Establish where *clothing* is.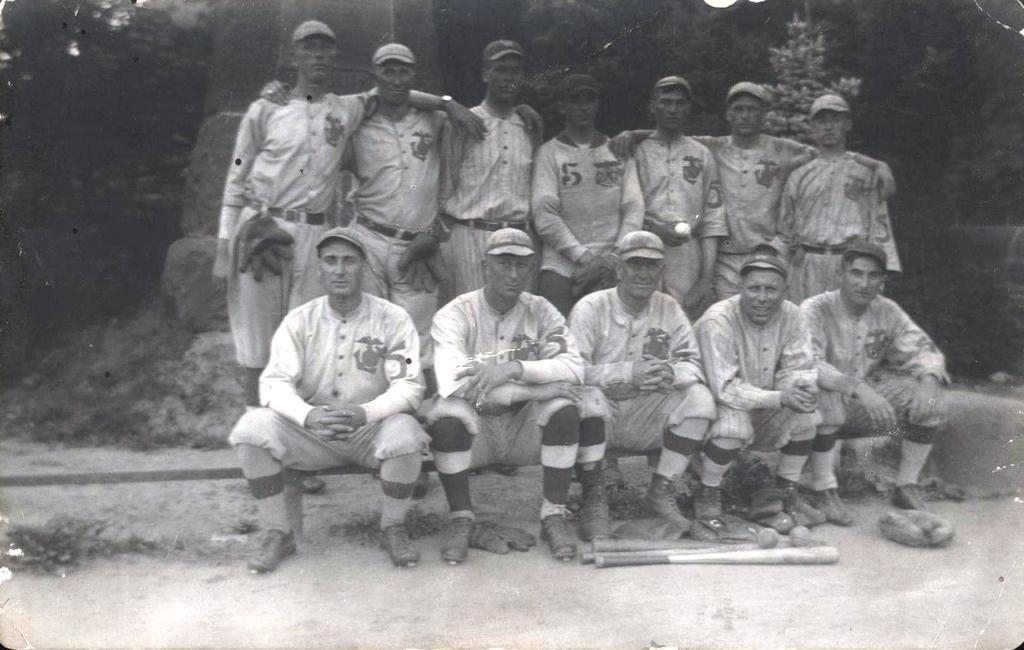
Established at bbox(235, 443, 292, 535).
